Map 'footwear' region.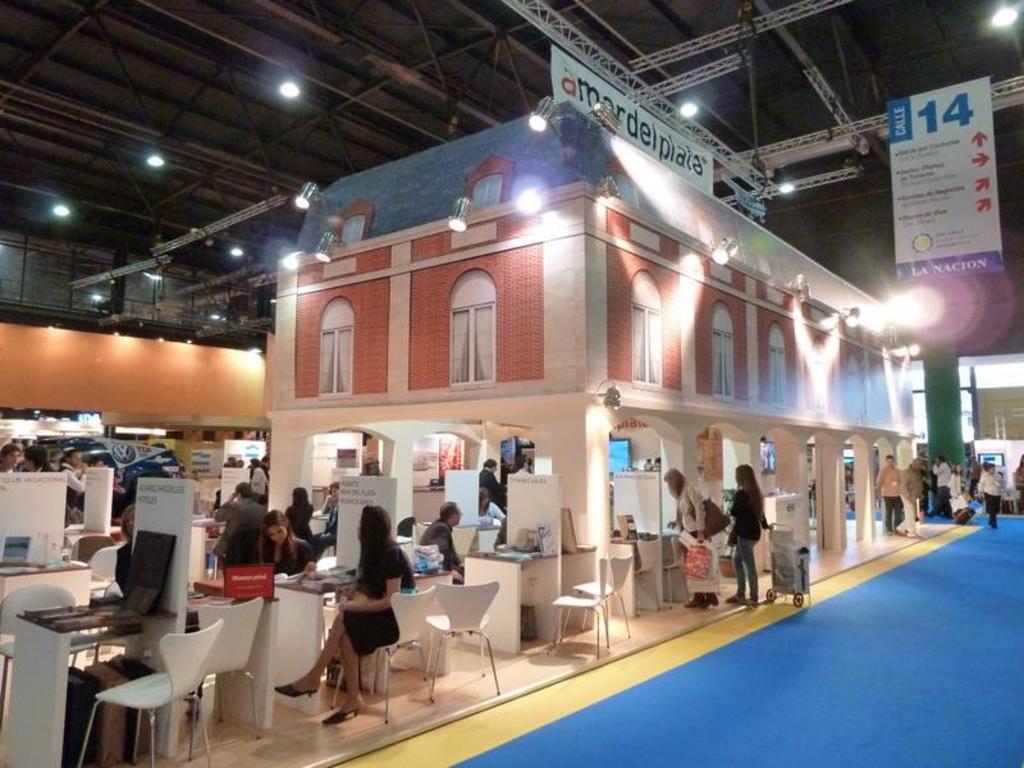
Mapped to detection(893, 526, 906, 536).
